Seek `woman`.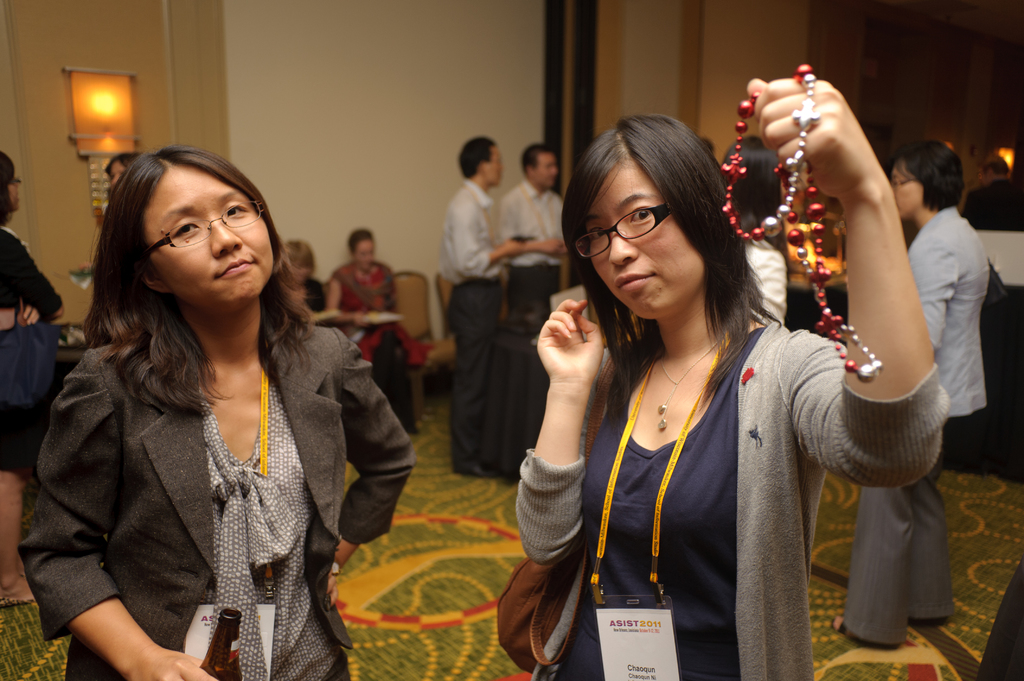
x1=0, y1=146, x2=69, y2=617.
